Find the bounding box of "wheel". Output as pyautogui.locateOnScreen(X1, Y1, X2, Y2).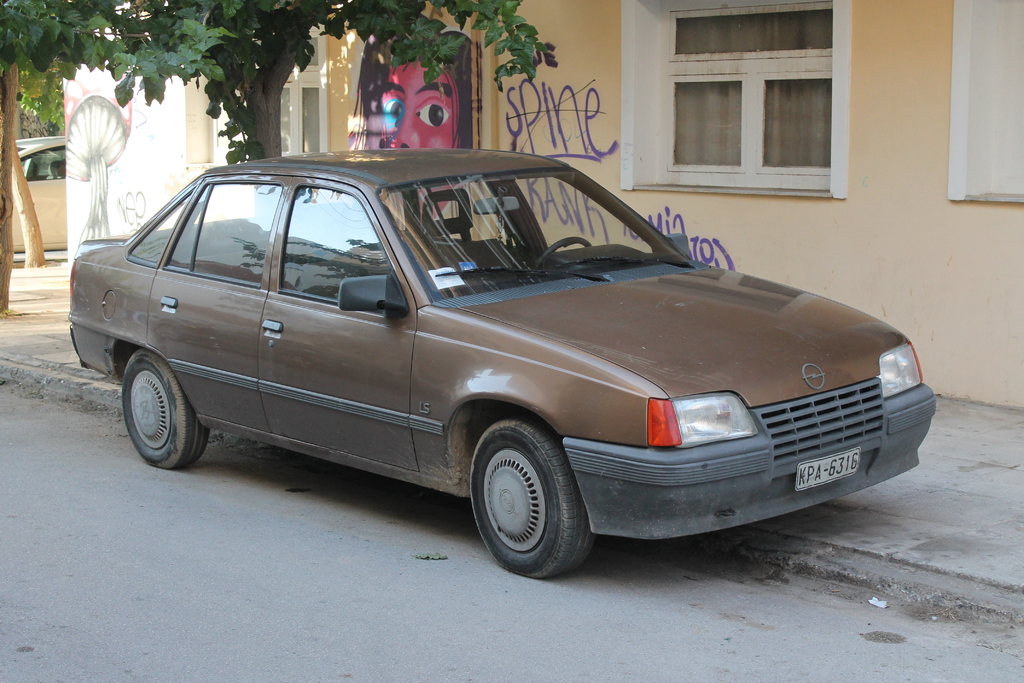
pyautogui.locateOnScreen(463, 419, 600, 586).
